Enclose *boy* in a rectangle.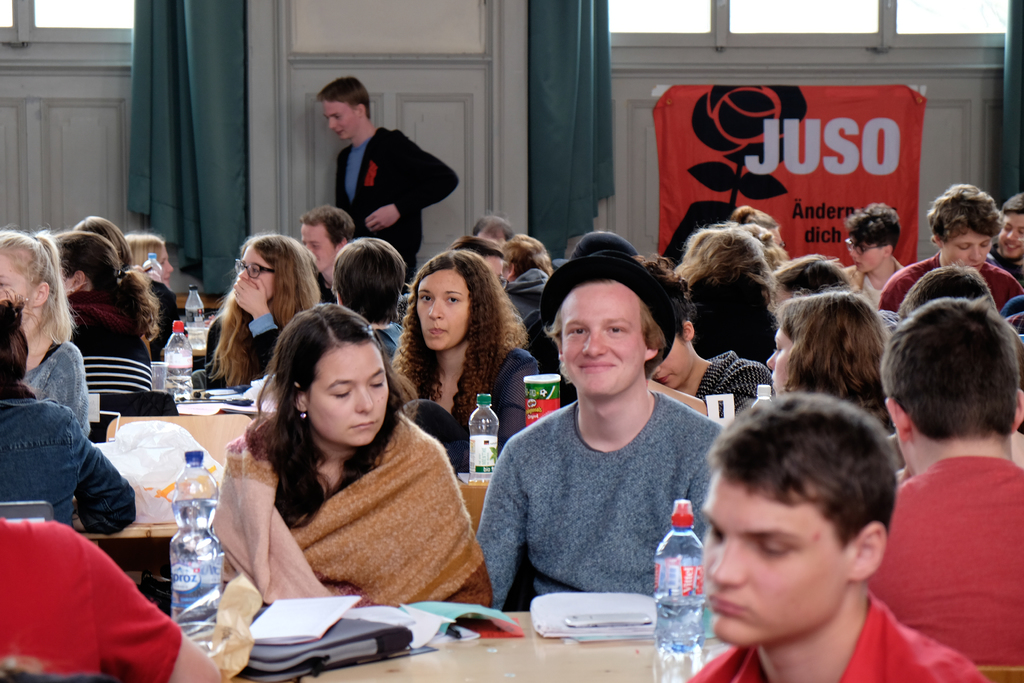
bbox(843, 201, 902, 300).
